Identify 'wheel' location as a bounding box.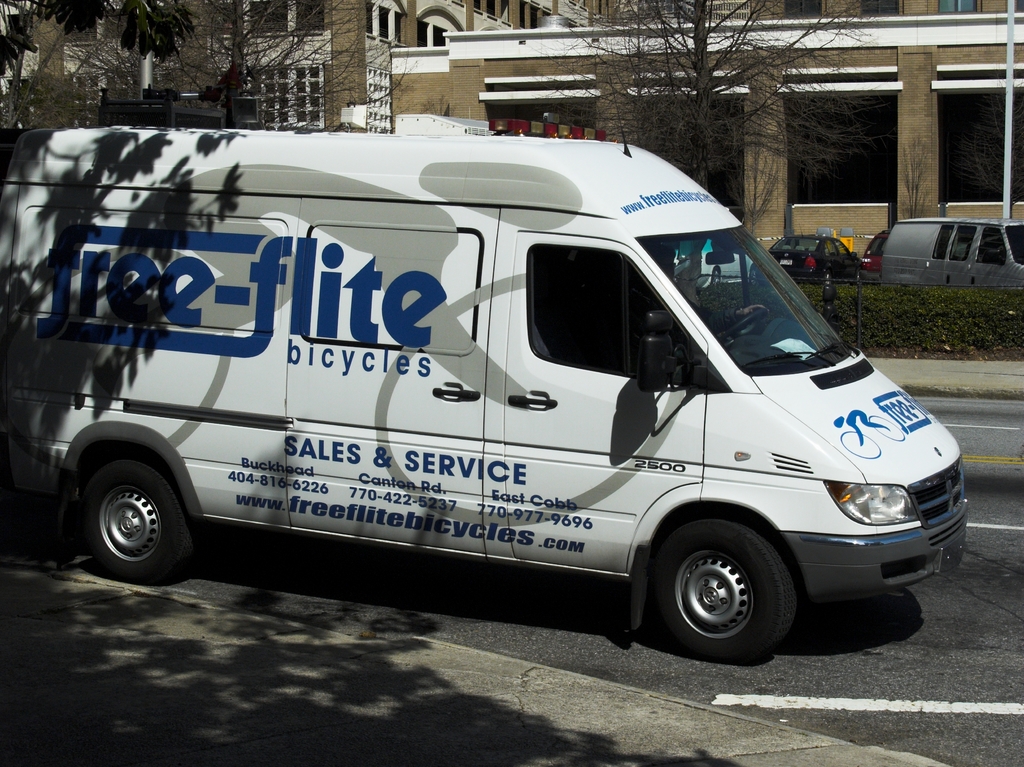
<region>645, 524, 796, 654</region>.
